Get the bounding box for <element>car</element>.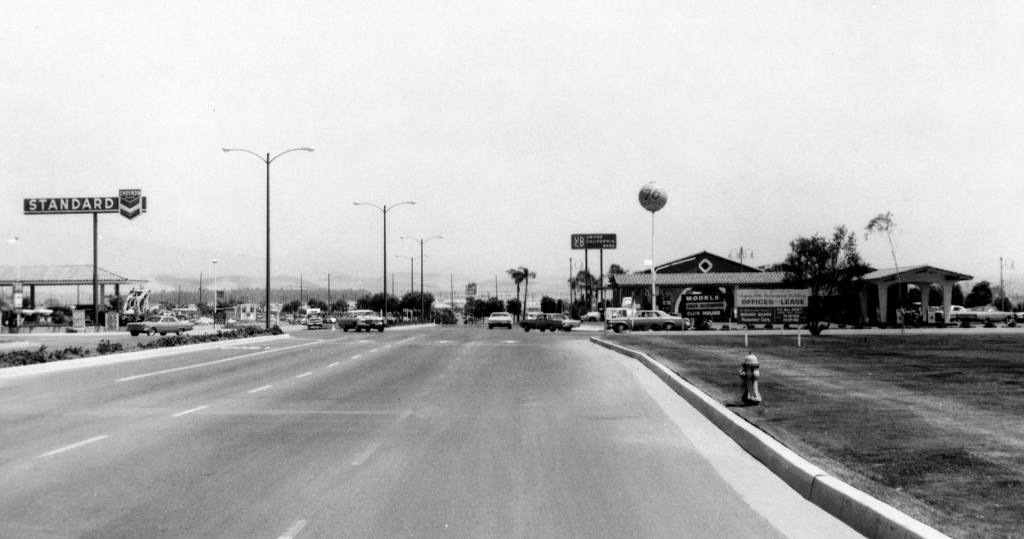
Rect(488, 311, 514, 328).
